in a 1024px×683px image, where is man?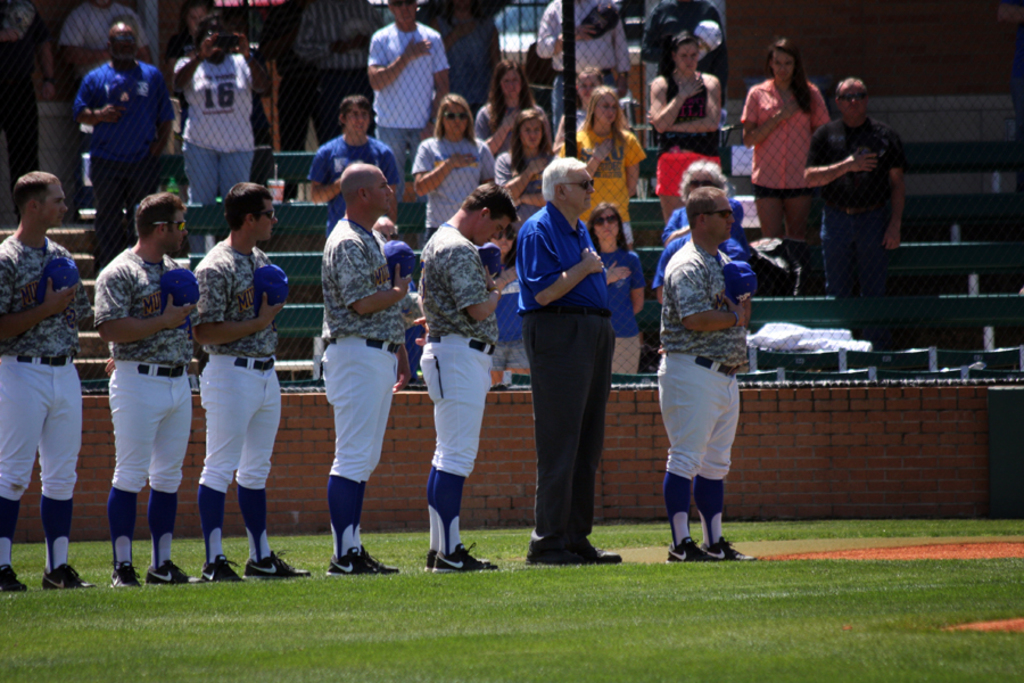
61/0/154/216.
